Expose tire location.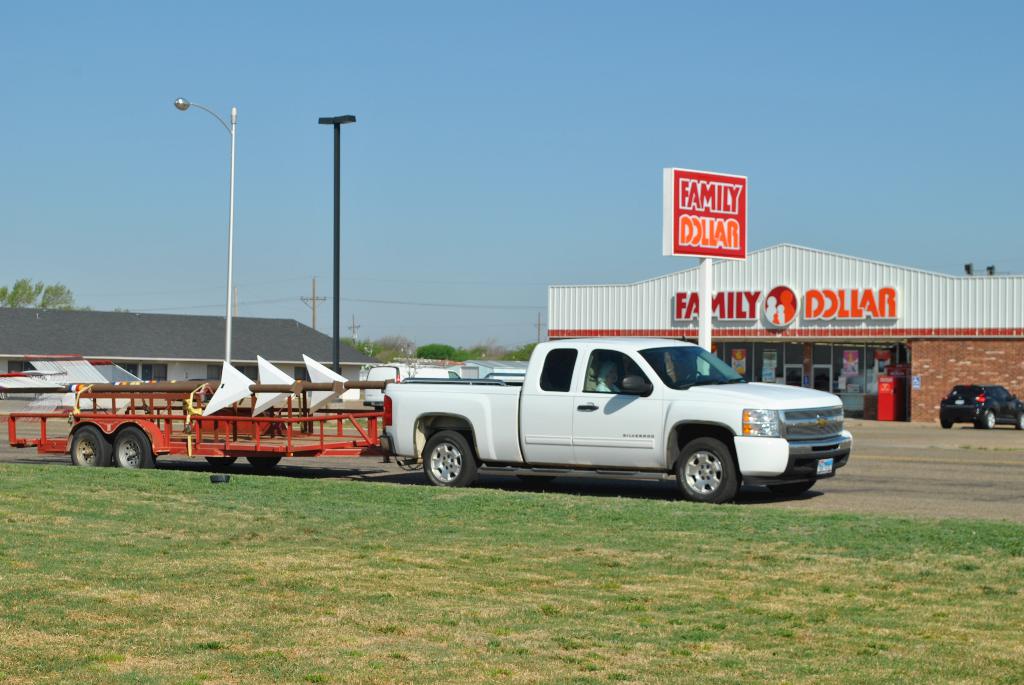
Exposed at BBox(1016, 411, 1023, 430).
